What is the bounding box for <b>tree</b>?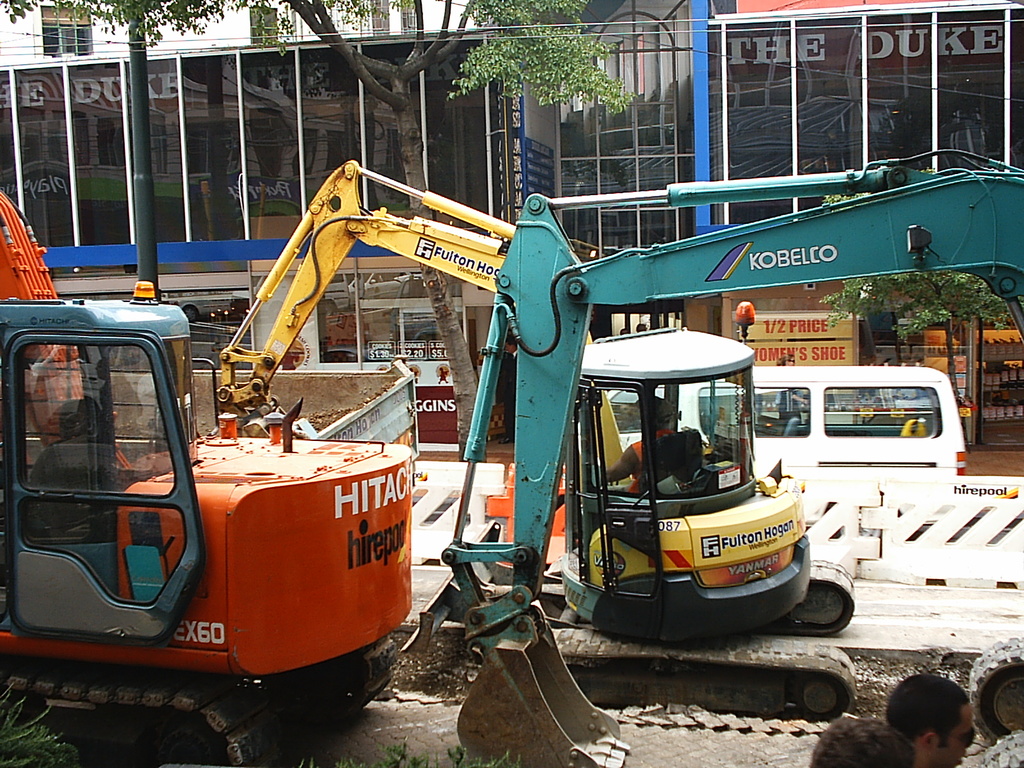
{"x1": 813, "y1": 154, "x2": 1023, "y2": 450}.
